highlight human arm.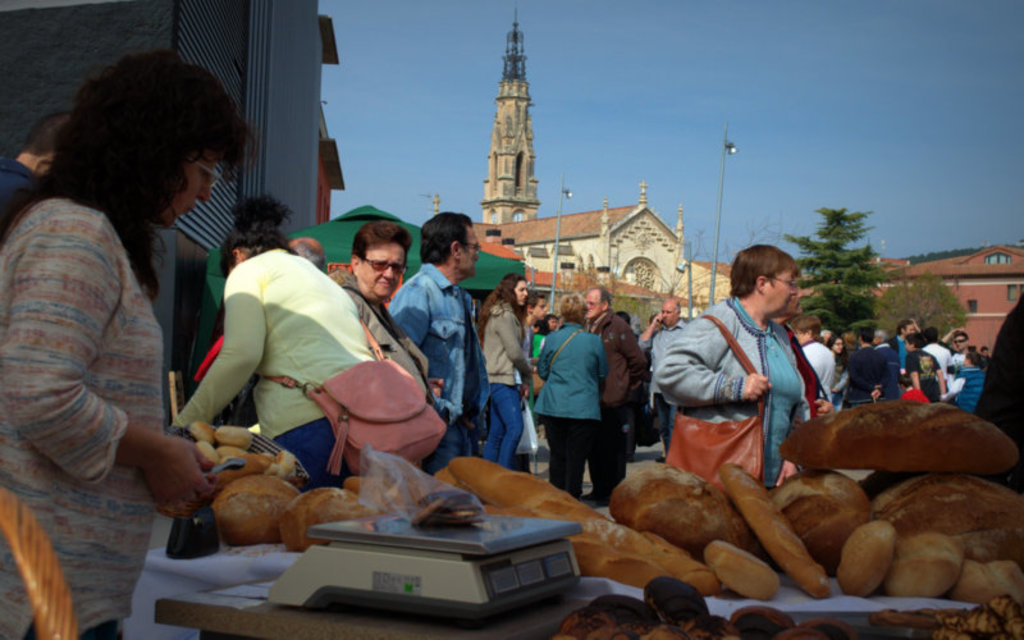
Highlighted region: locate(653, 308, 772, 406).
